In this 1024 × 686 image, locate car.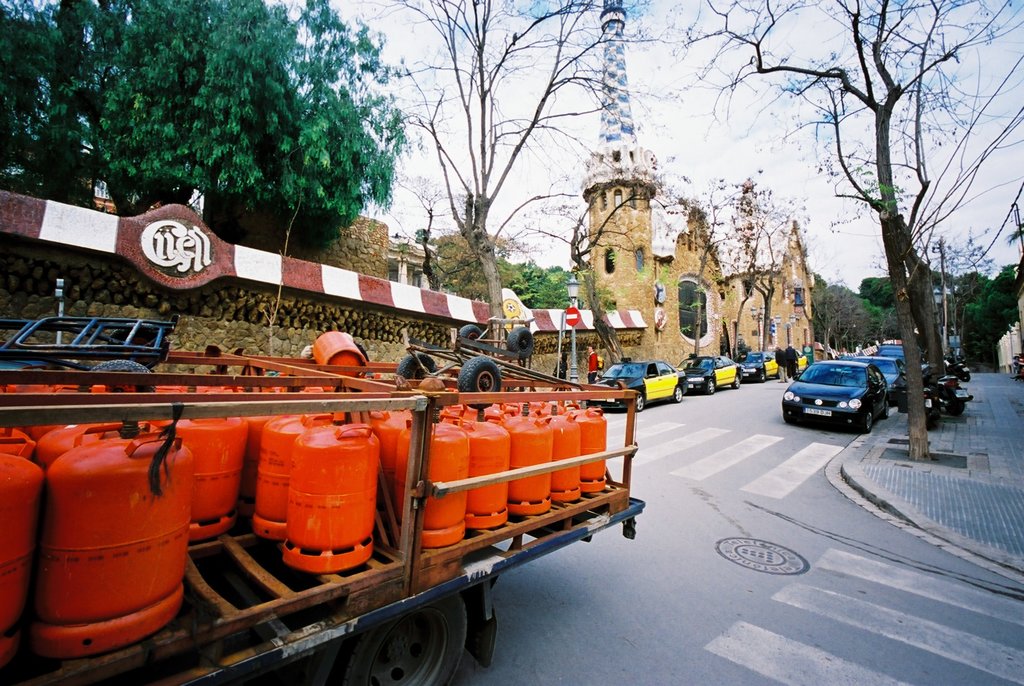
Bounding box: <box>772,349,808,377</box>.
